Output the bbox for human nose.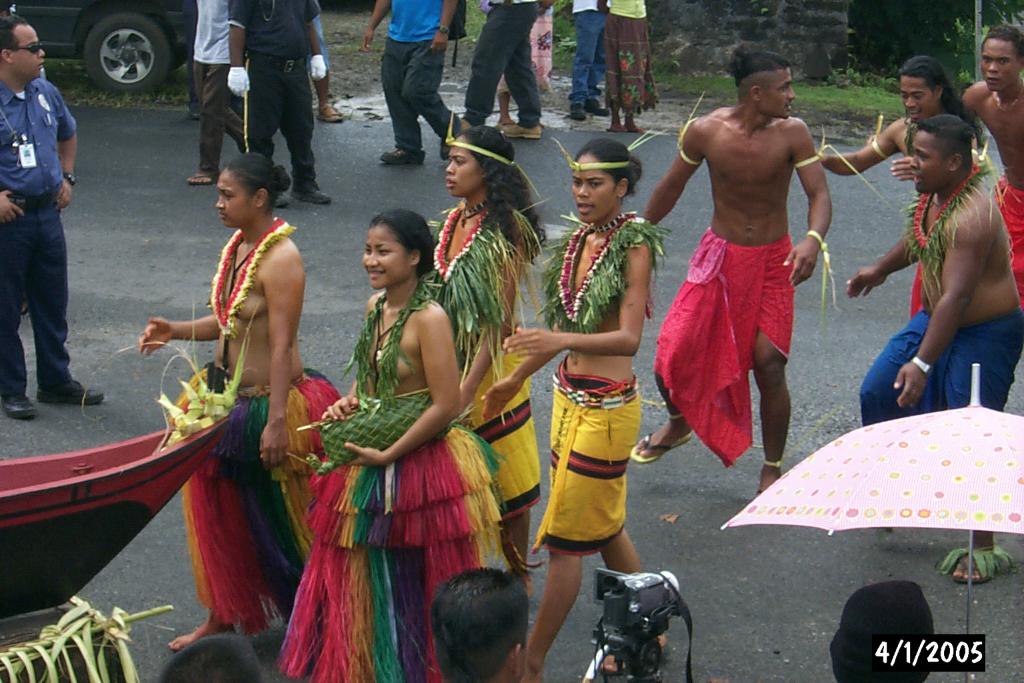
BBox(39, 49, 44, 58).
